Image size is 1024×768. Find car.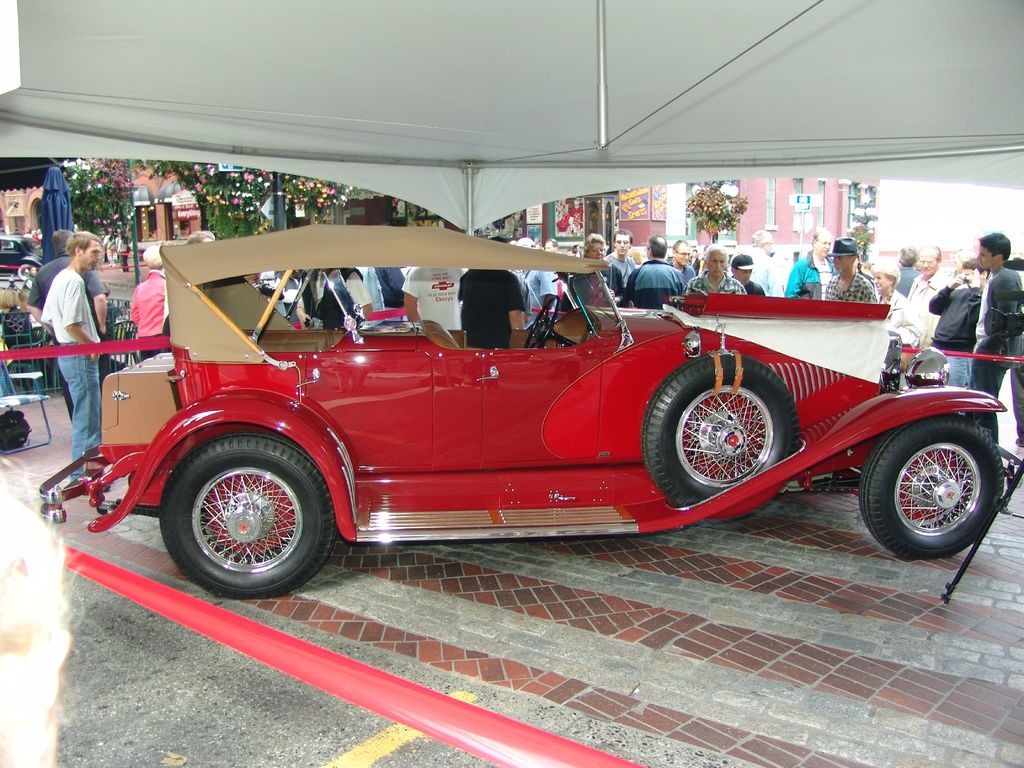
<box>0,236,50,276</box>.
